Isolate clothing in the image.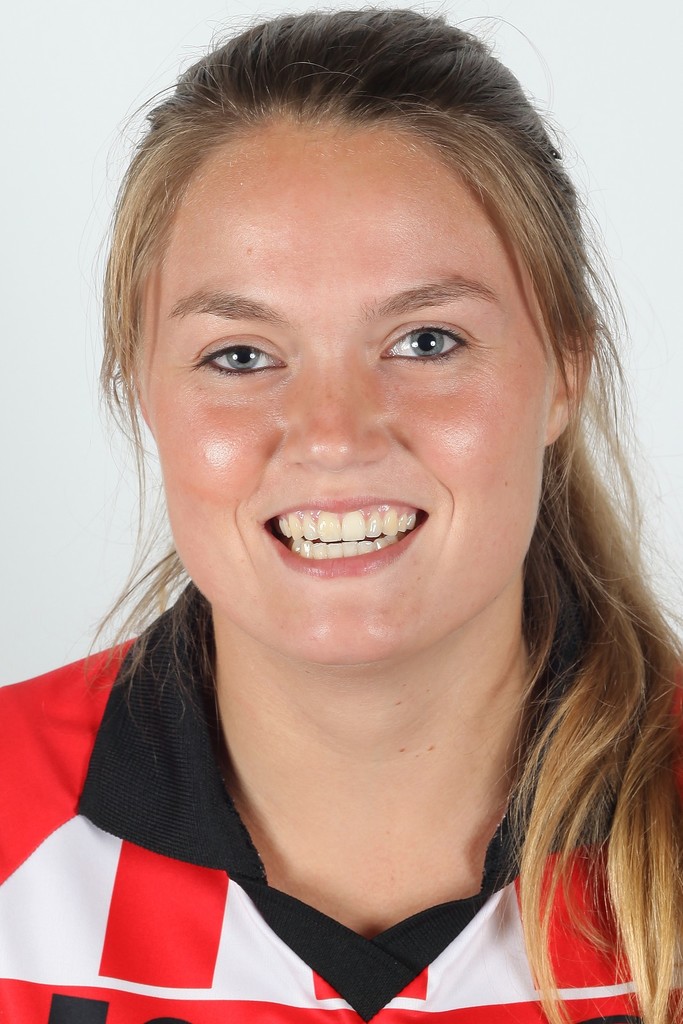
Isolated region: [left=3, top=579, right=682, bottom=1023].
